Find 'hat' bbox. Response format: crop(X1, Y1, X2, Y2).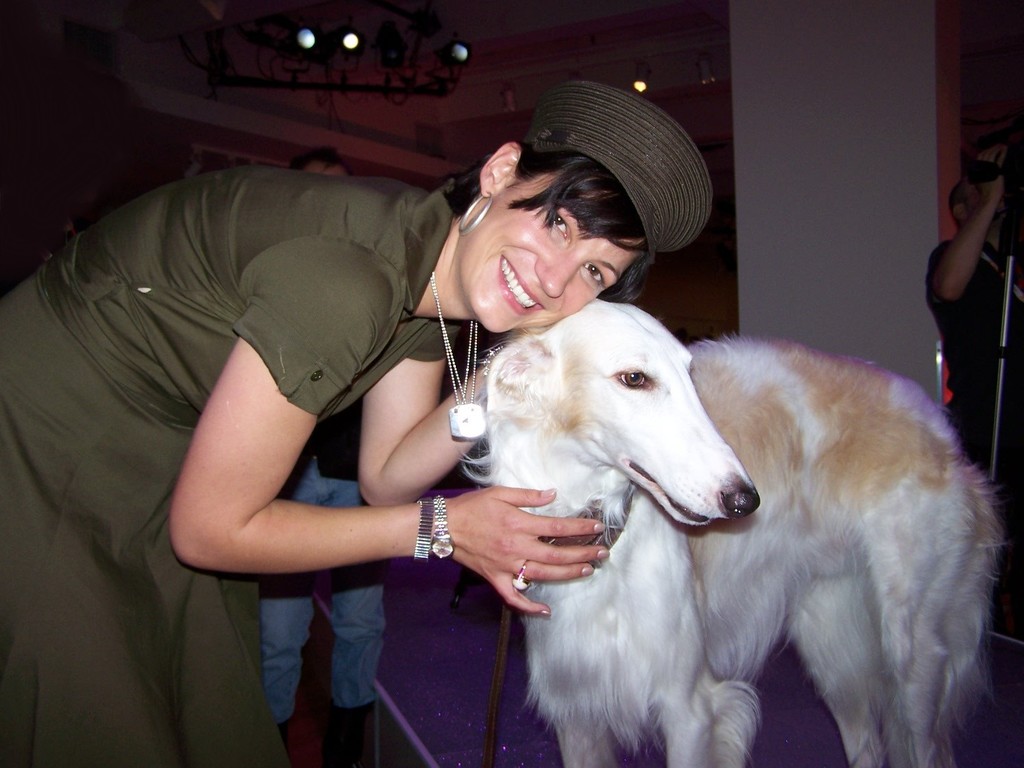
crop(520, 76, 741, 273).
